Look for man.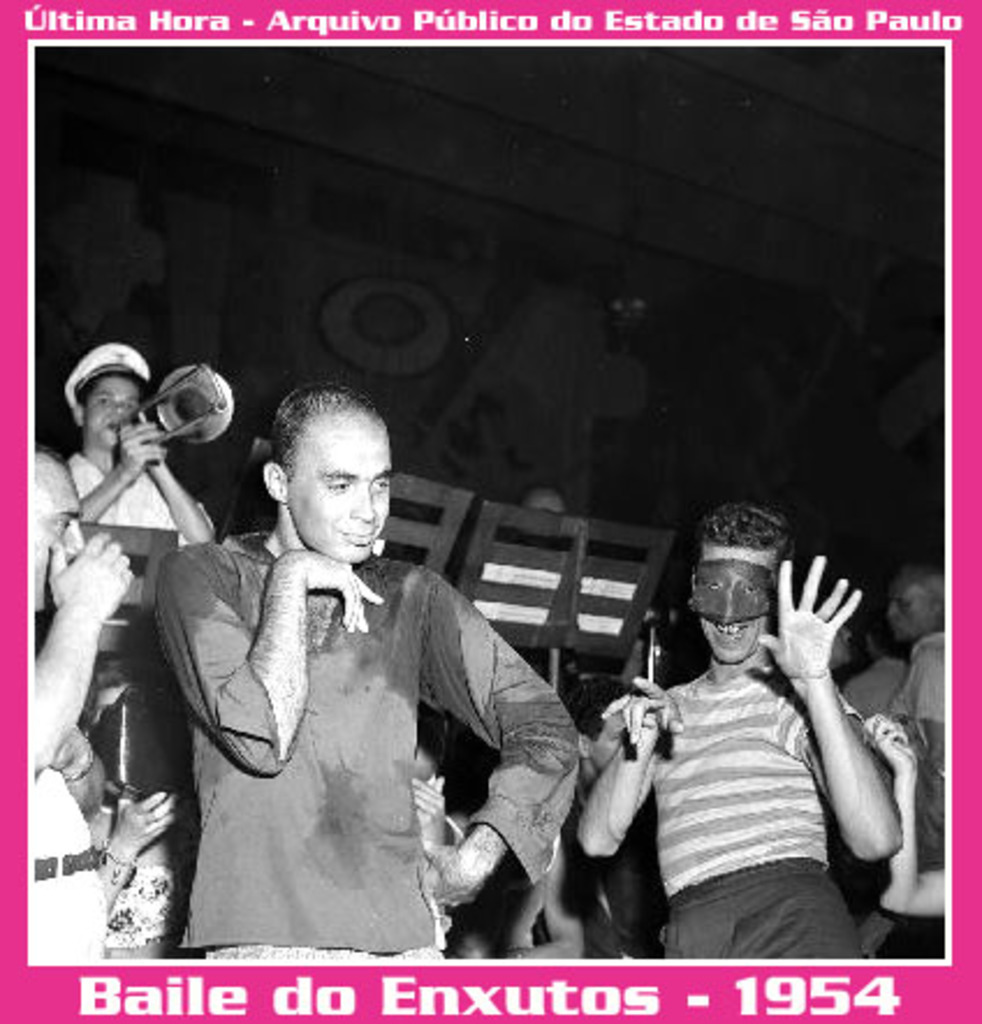
Found: l=32, t=449, r=132, b=954.
